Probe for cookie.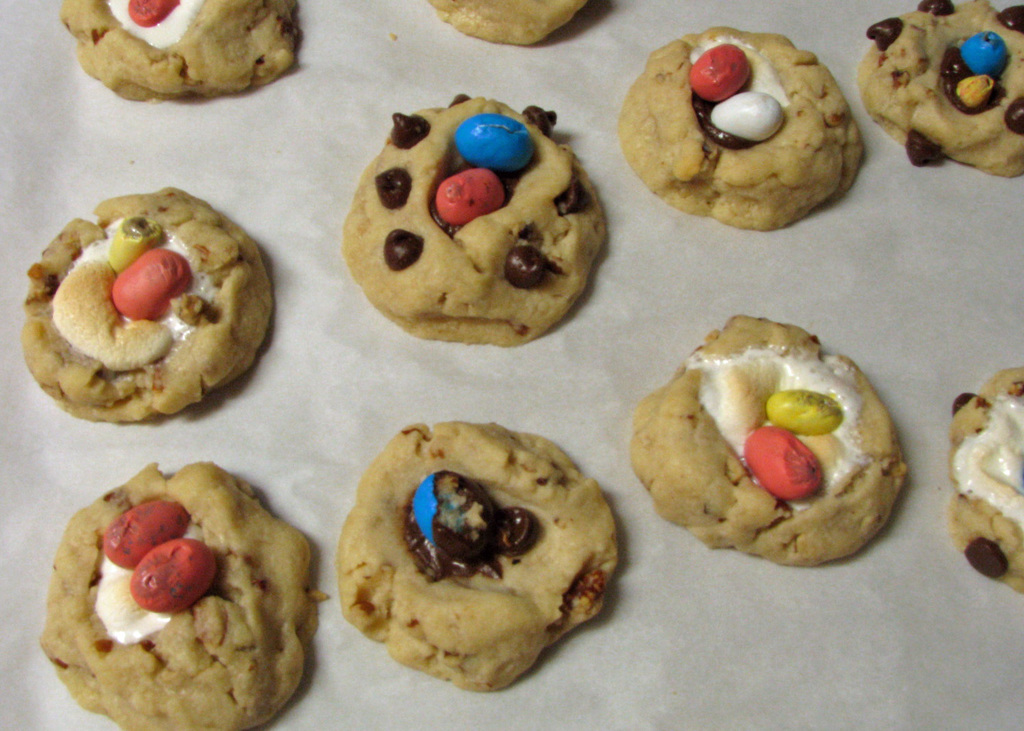
Probe result: BBox(630, 313, 913, 566).
